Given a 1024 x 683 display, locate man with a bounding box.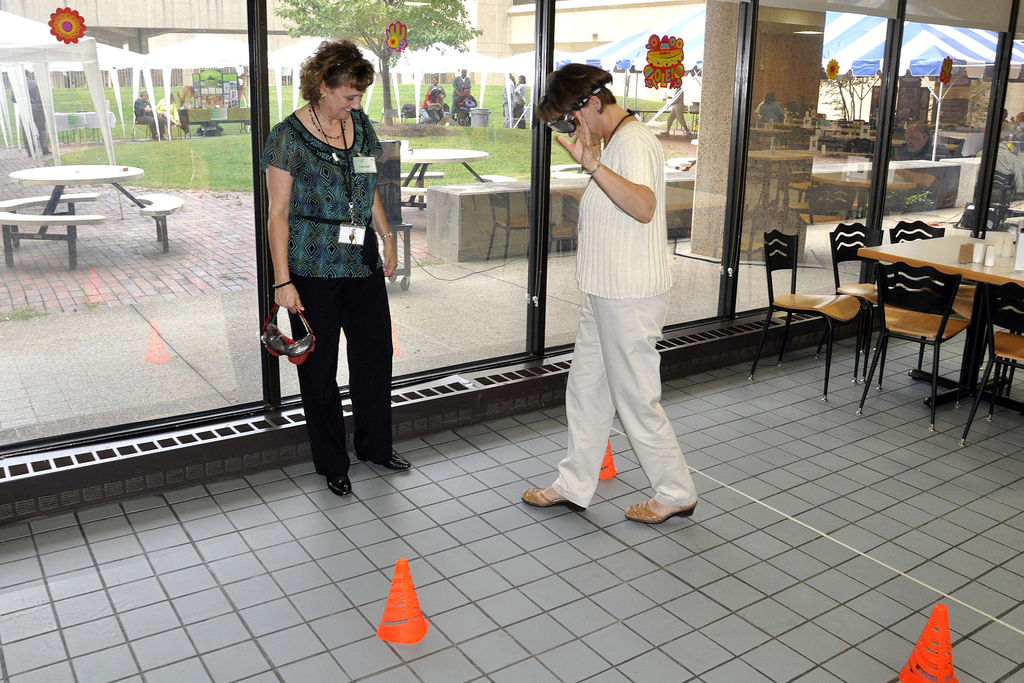
Located: l=446, t=68, r=470, b=123.
